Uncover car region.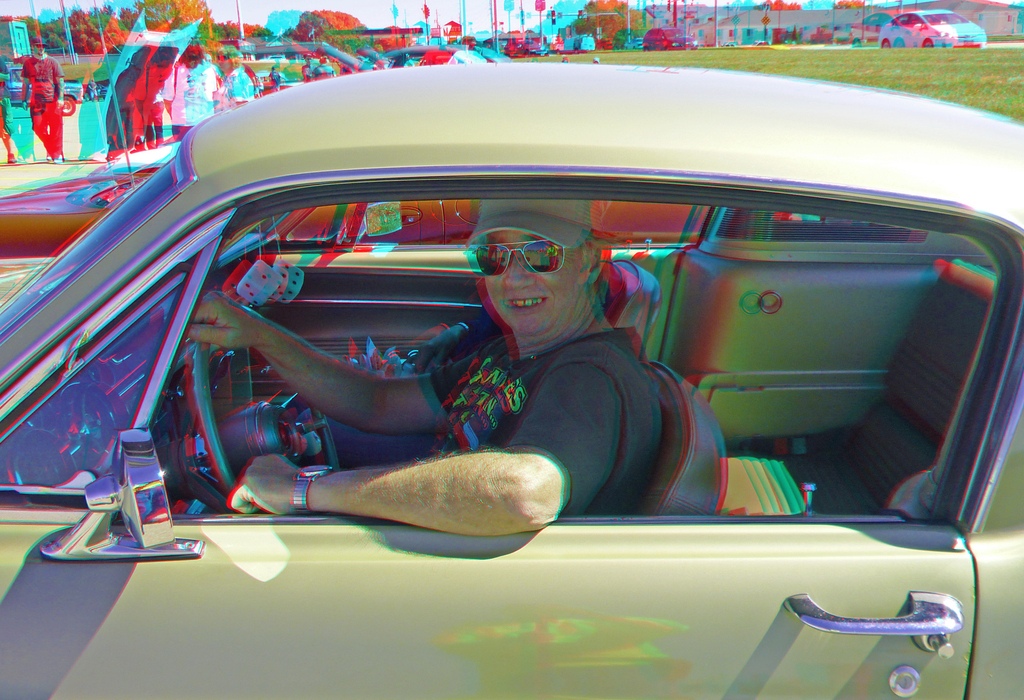
Uncovered: select_region(0, 65, 1023, 699).
